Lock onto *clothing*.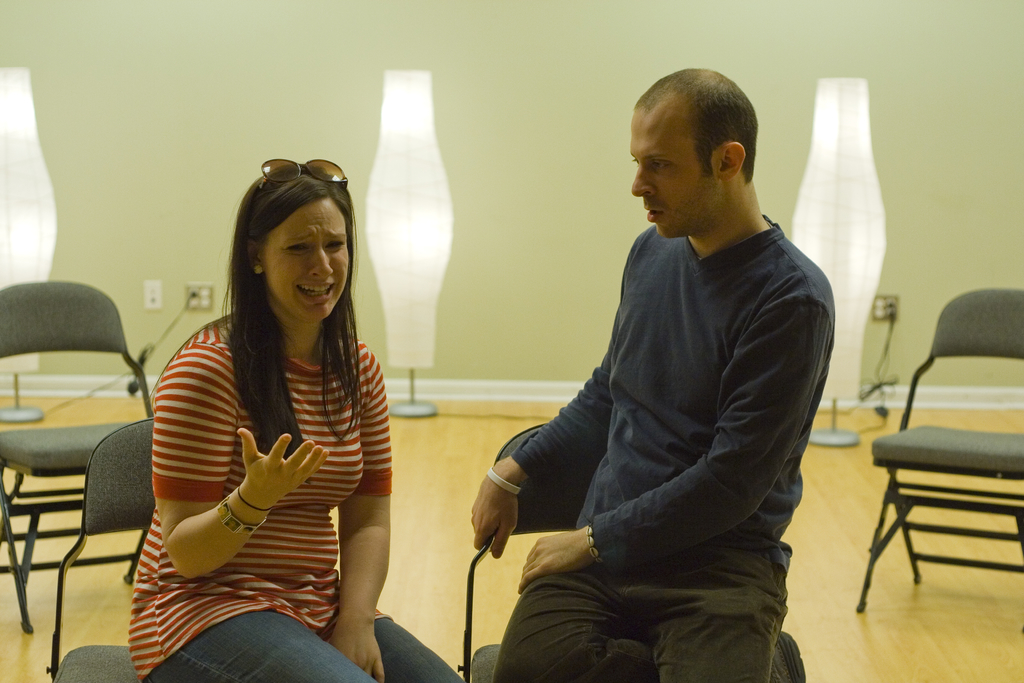
Locked: [128, 305, 469, 682].
